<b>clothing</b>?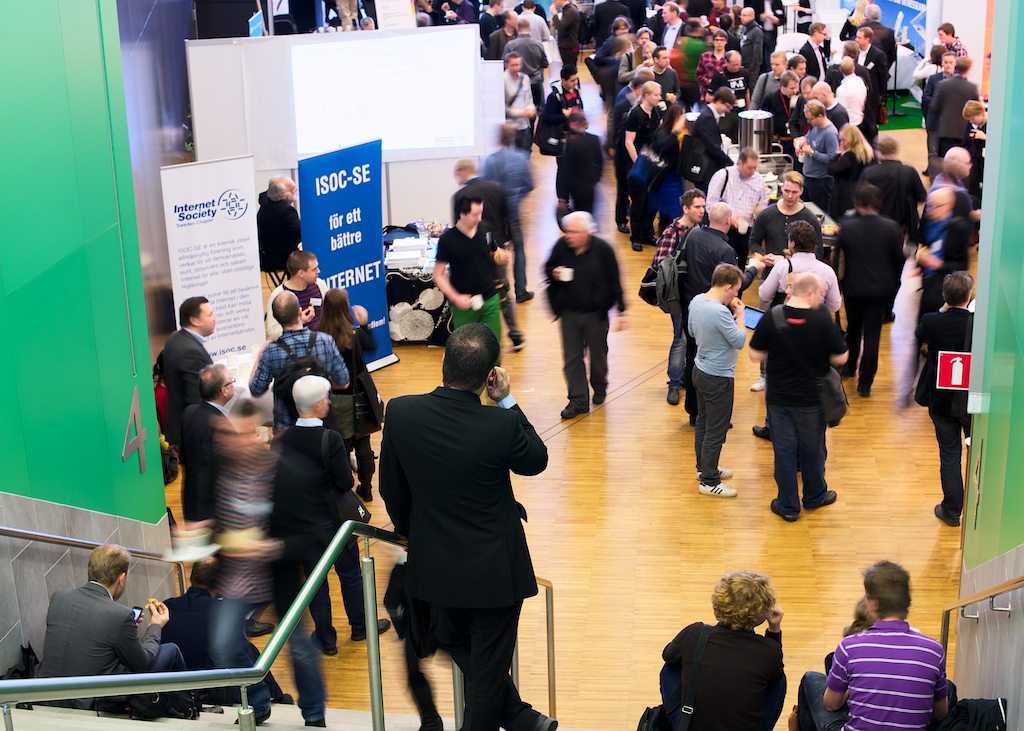
bbox=(657, 622, 782, 730)
